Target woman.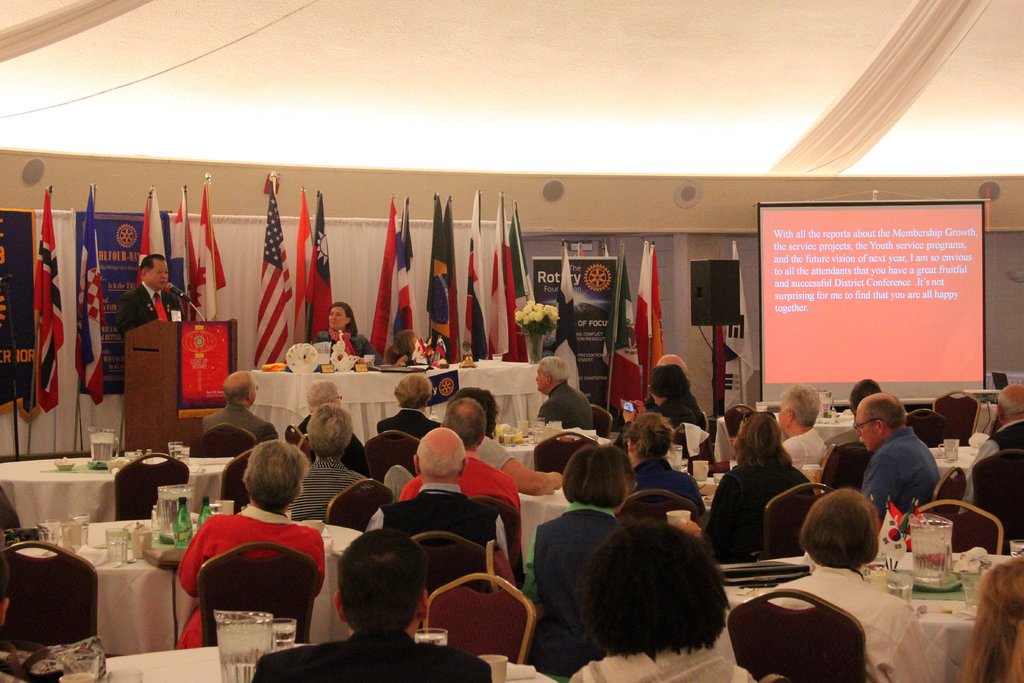
Target region: {"left": 611, "top": 404, "right": 709, "bottom": 514}.
